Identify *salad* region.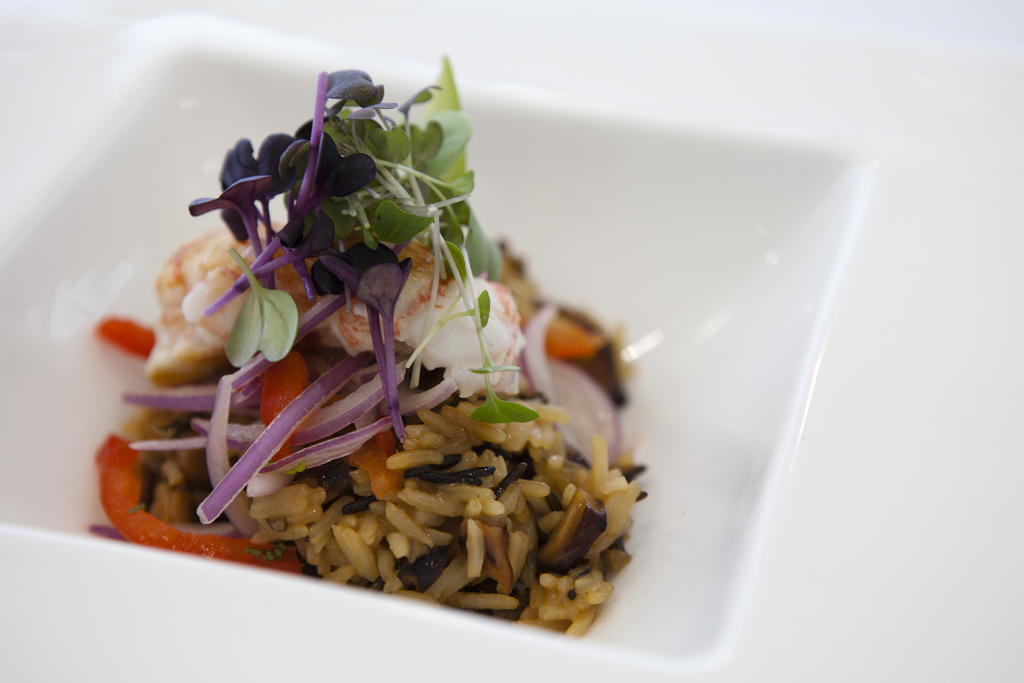
Region: bbox=(92, 49, 649, 635).
